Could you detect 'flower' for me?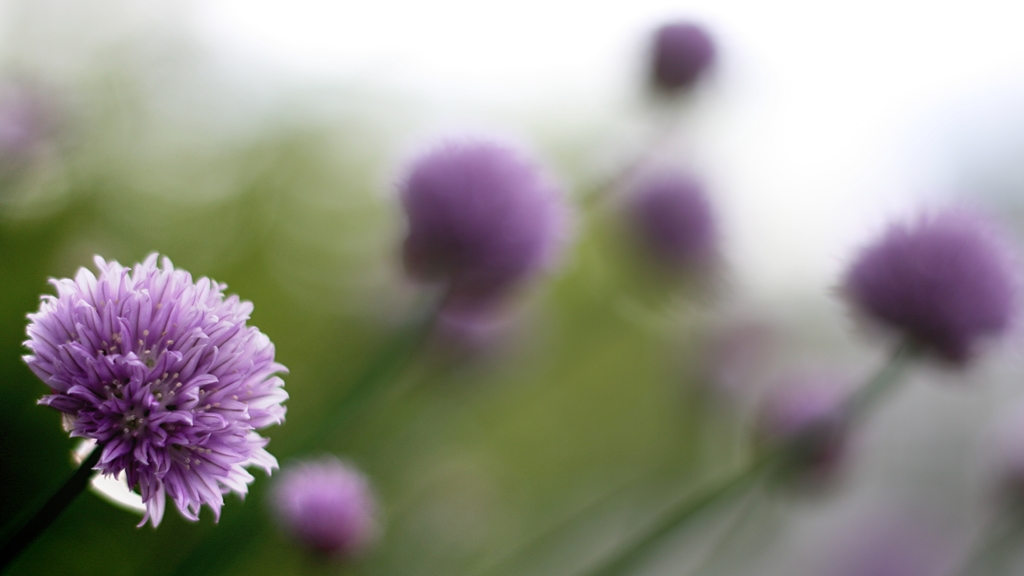
Detection result: (left=25, top=254, right=278, bottom=534).
